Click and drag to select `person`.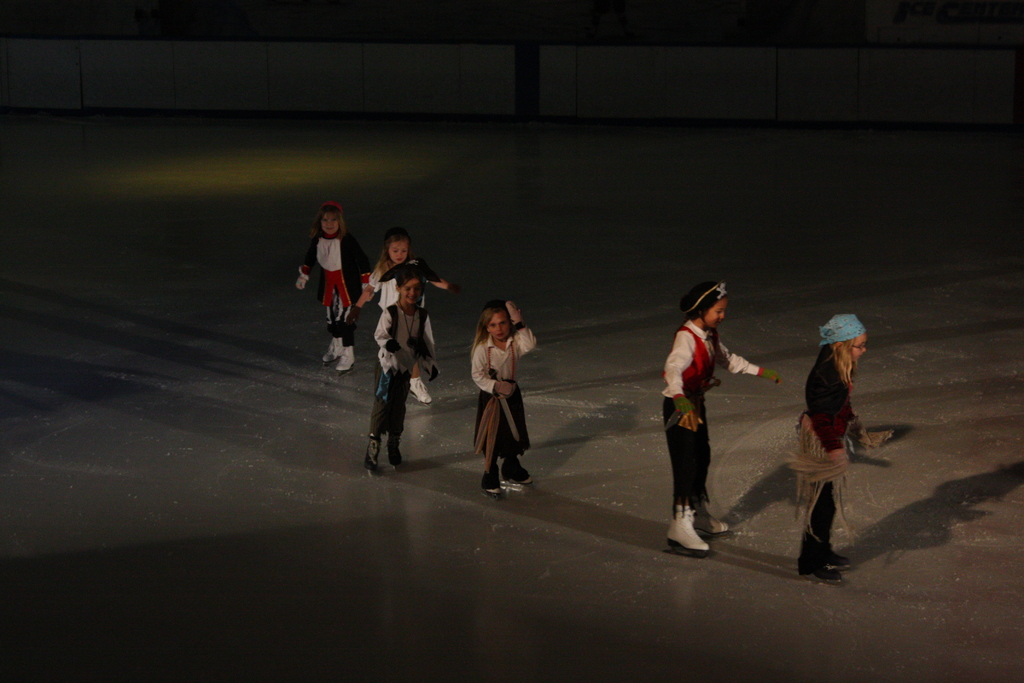
Selection: (x1=785, y1=311, x2=888, y2=588).
